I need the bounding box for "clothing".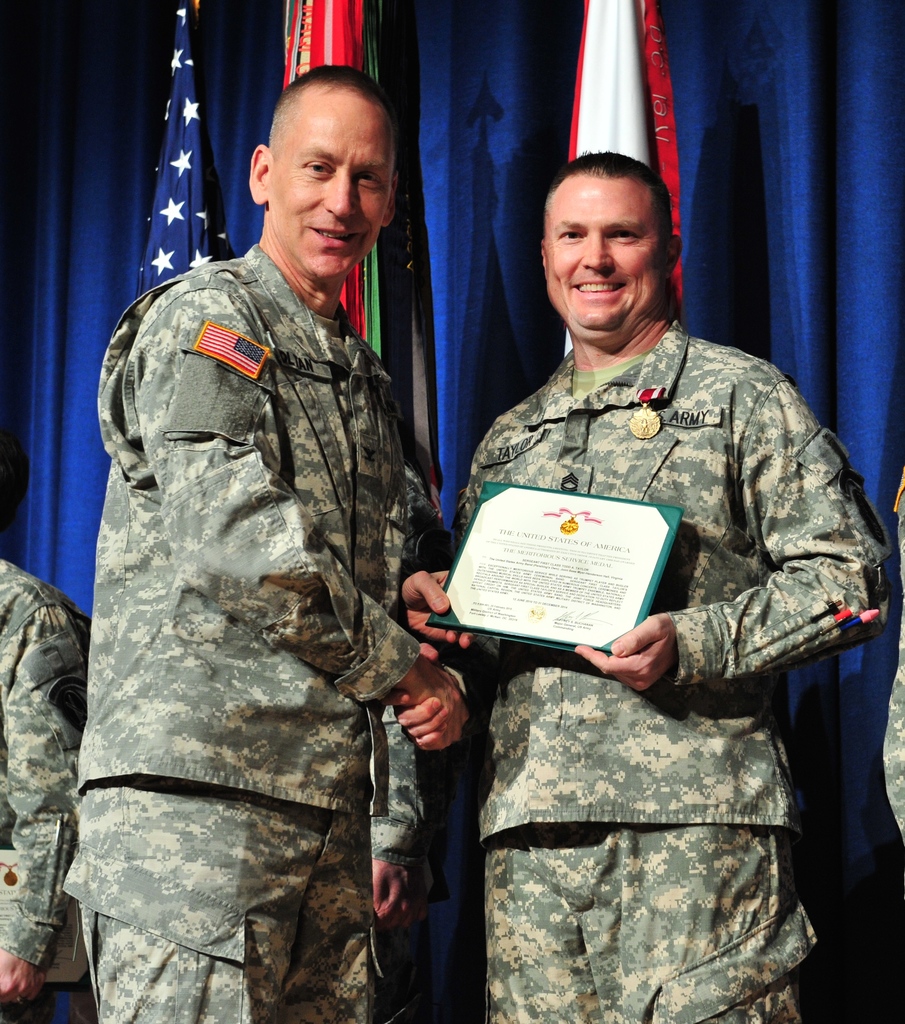
Here it is: pyautogui.locateOnScreen(0, 552, 79, 969).
